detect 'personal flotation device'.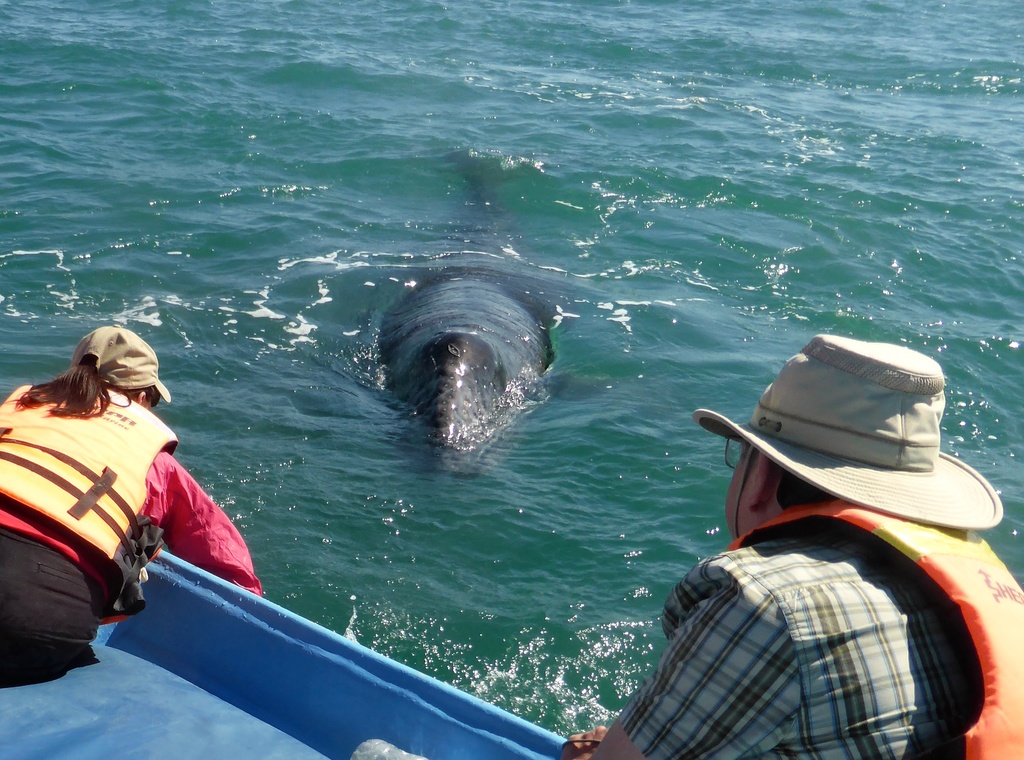
Detected at x1=721, y1=501, x2=1023, y2=759.
